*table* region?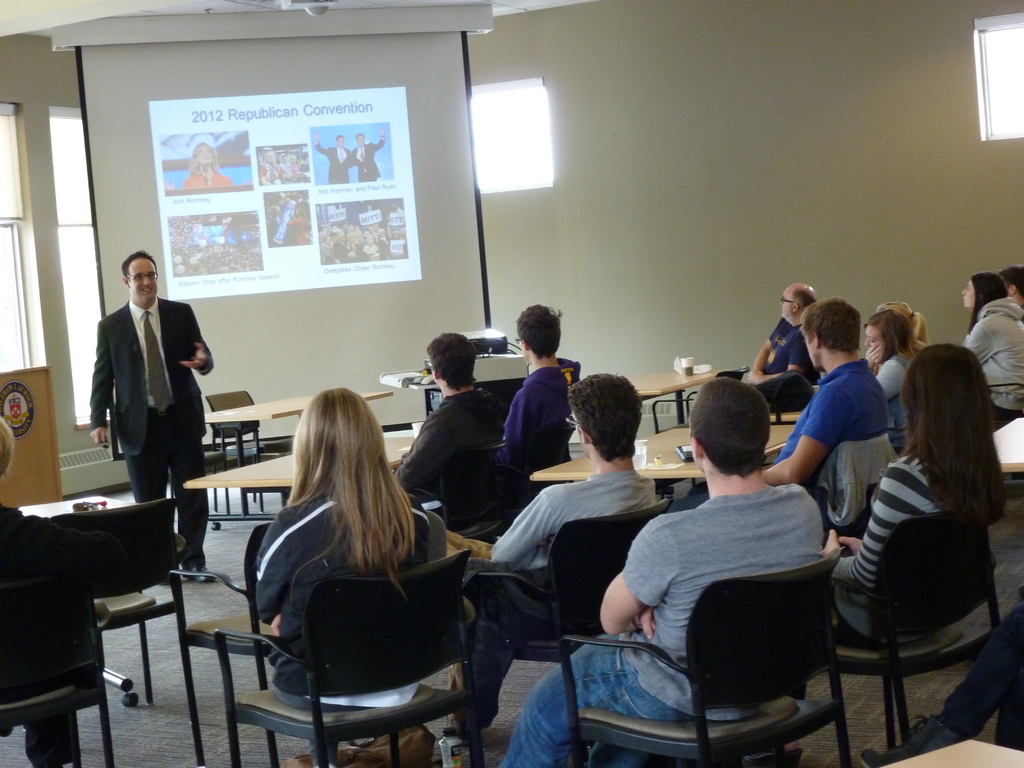
left=184, top=436, right=408, bottom=485
